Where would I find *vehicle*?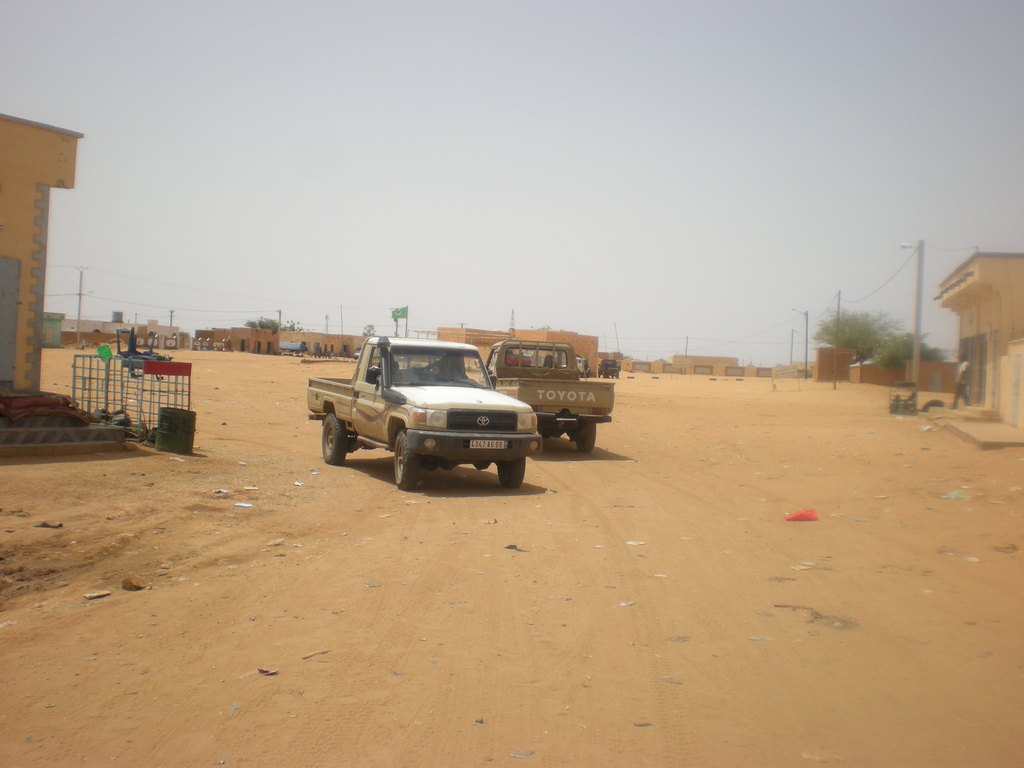
At pyautogui.locateOnScreen(313, 331, 533, 482).
